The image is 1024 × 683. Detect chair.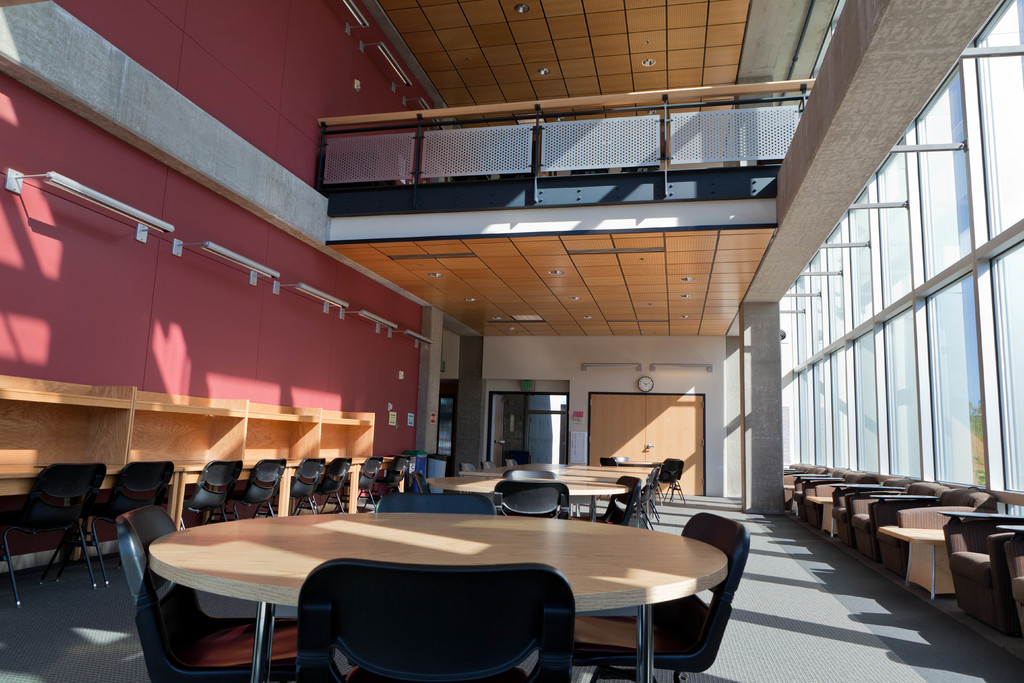
Detection: [296, 559, 578, 682].
